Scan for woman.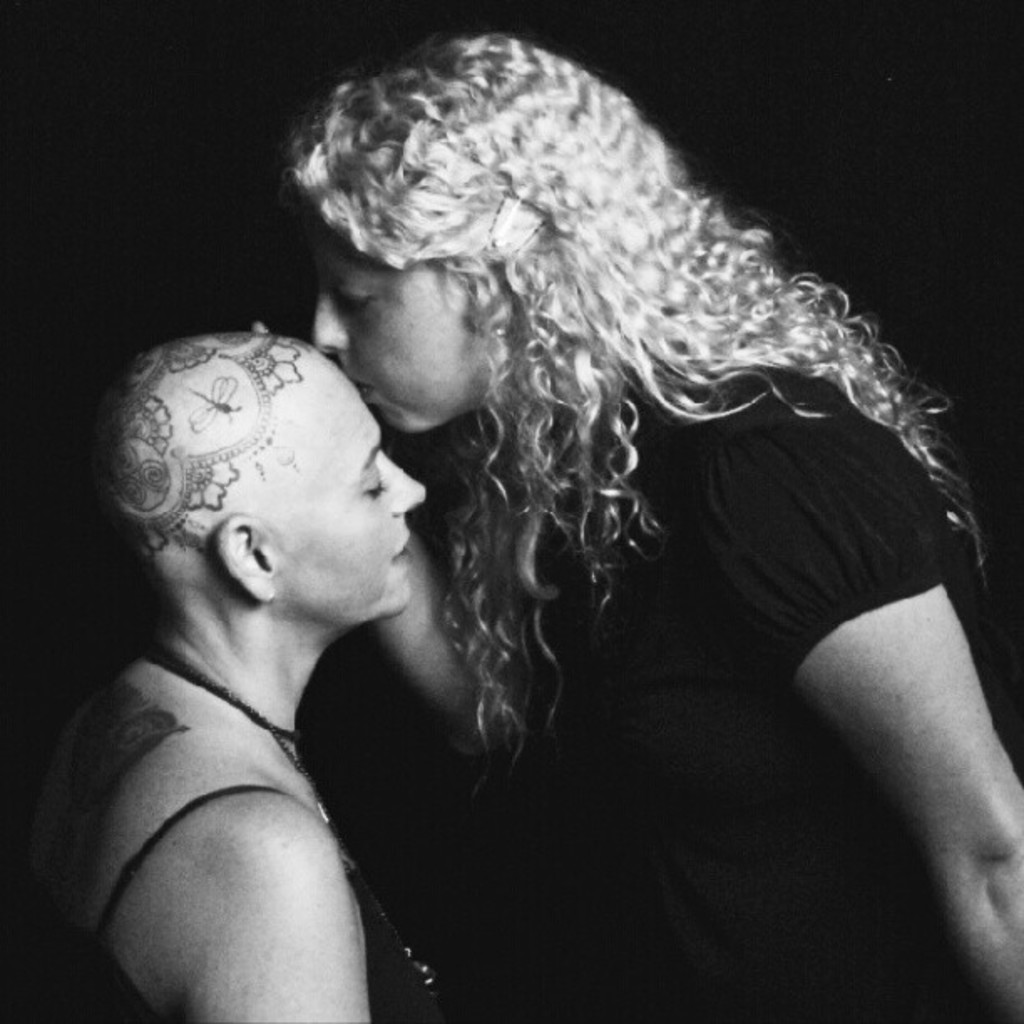
Scan result: (251, 40, 1021, 1022).
